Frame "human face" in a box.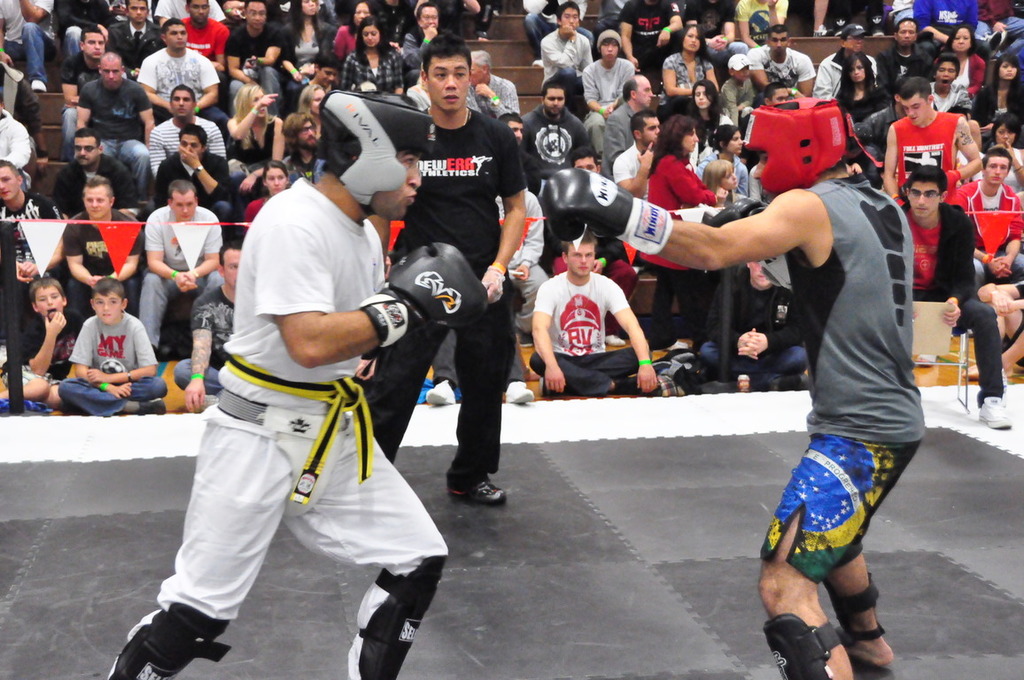
35:283:63:316.
